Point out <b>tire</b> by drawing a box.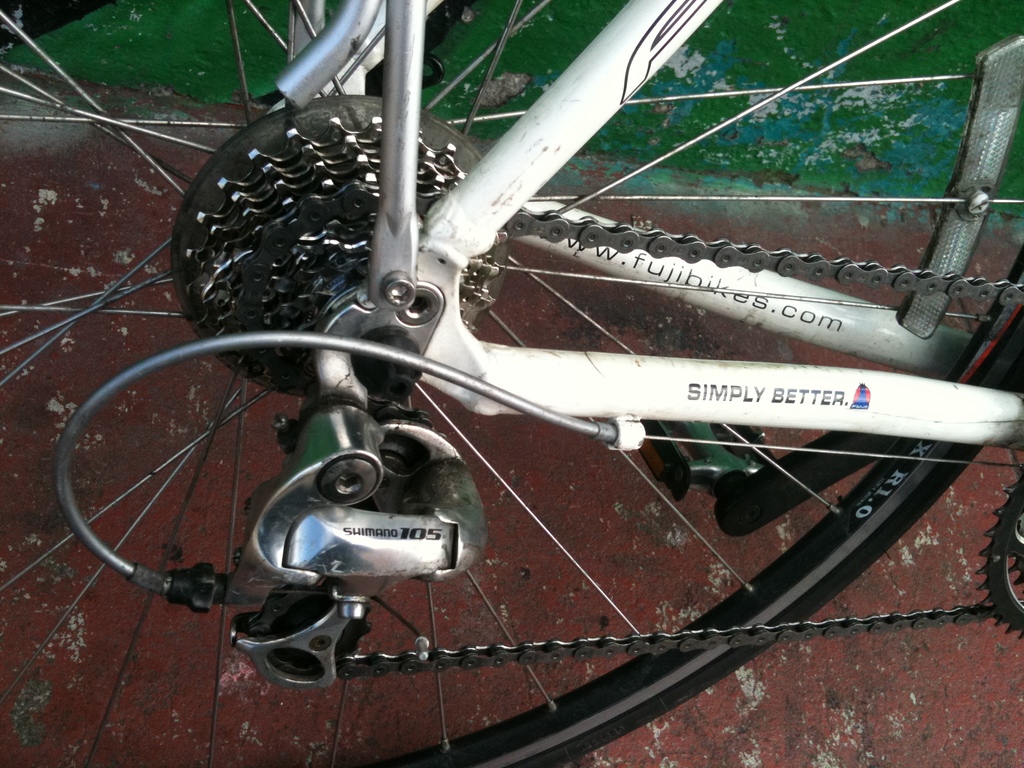
<box>2,0,1023,767</box>.
